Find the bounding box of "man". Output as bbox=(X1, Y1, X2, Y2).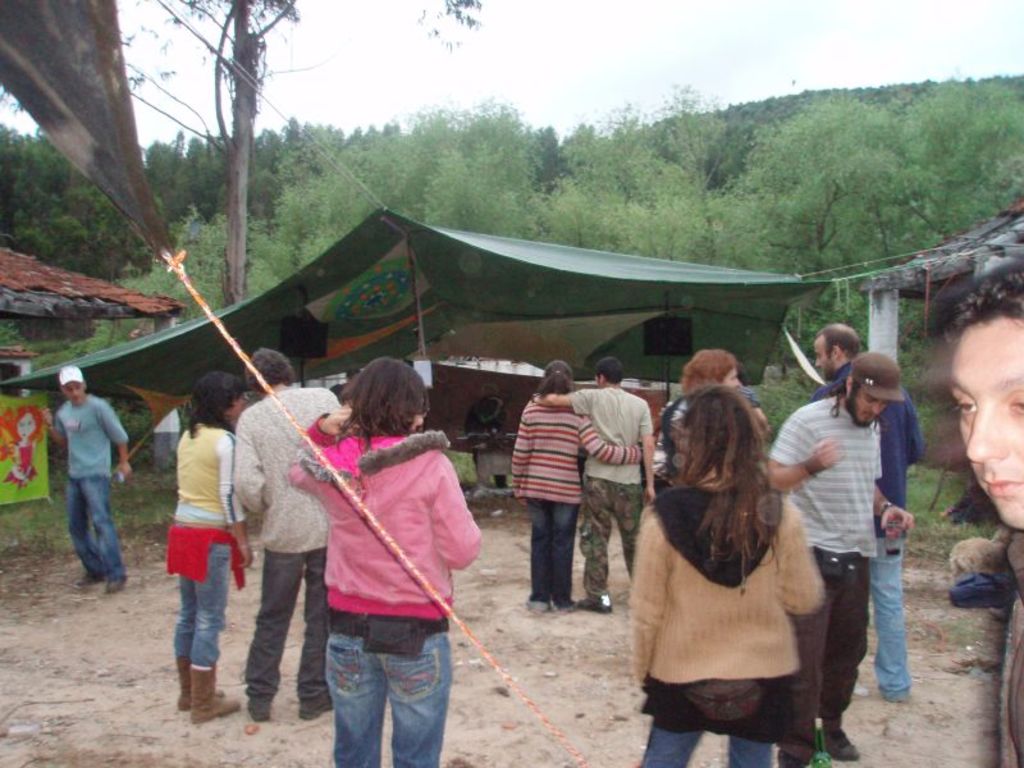
bbox=(228, 347, 334, 723).
